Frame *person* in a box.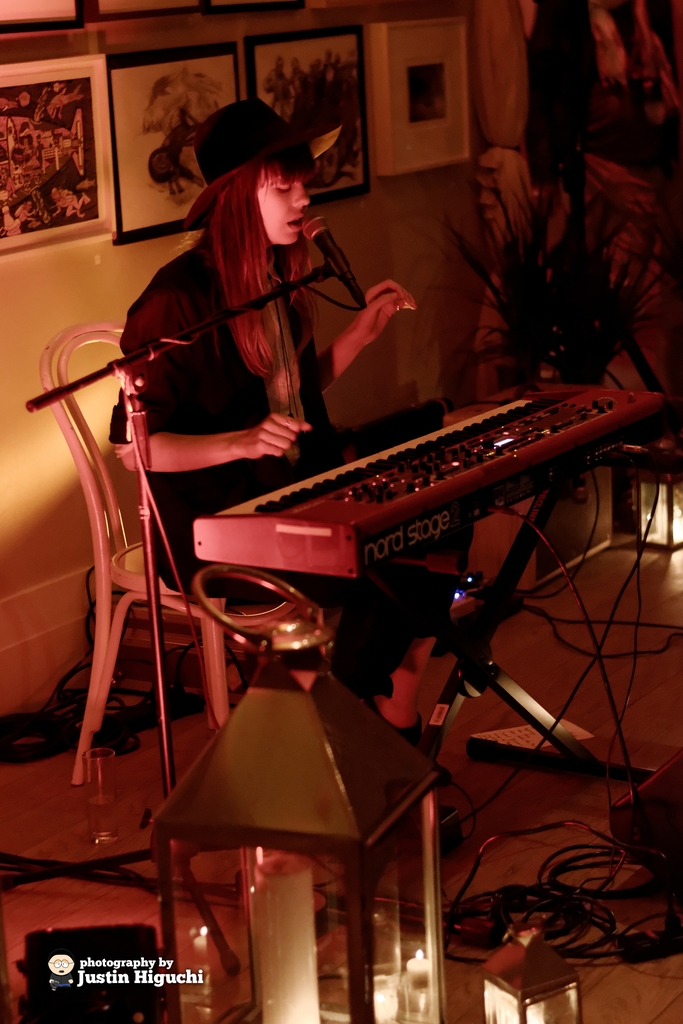
[52,189,90,213].
